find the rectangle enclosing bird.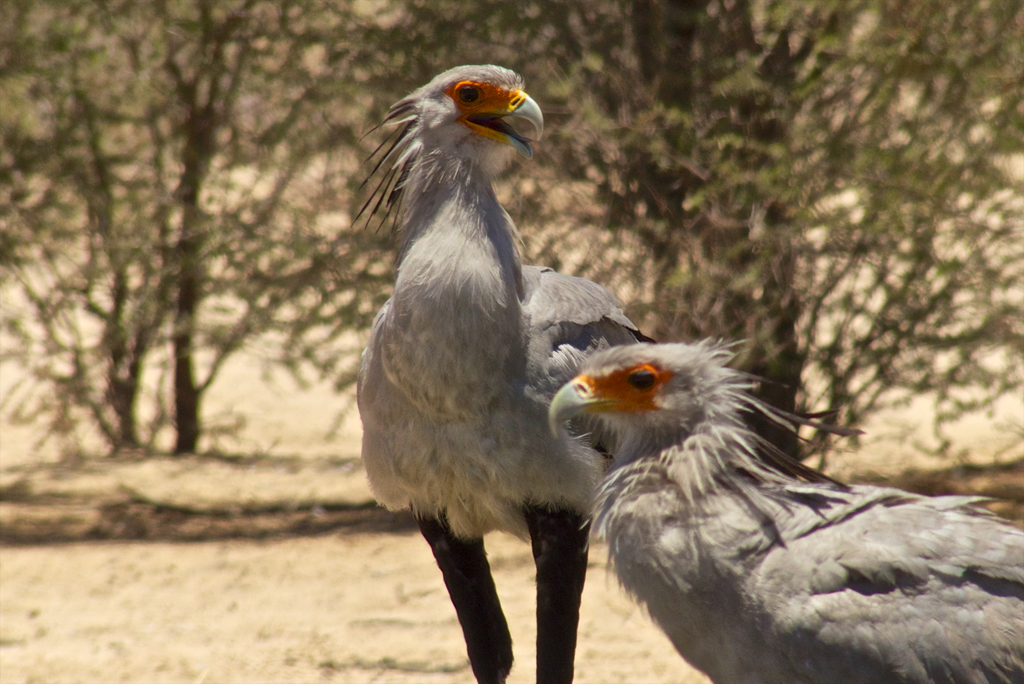
select_region(346, 61, 614, 665).
